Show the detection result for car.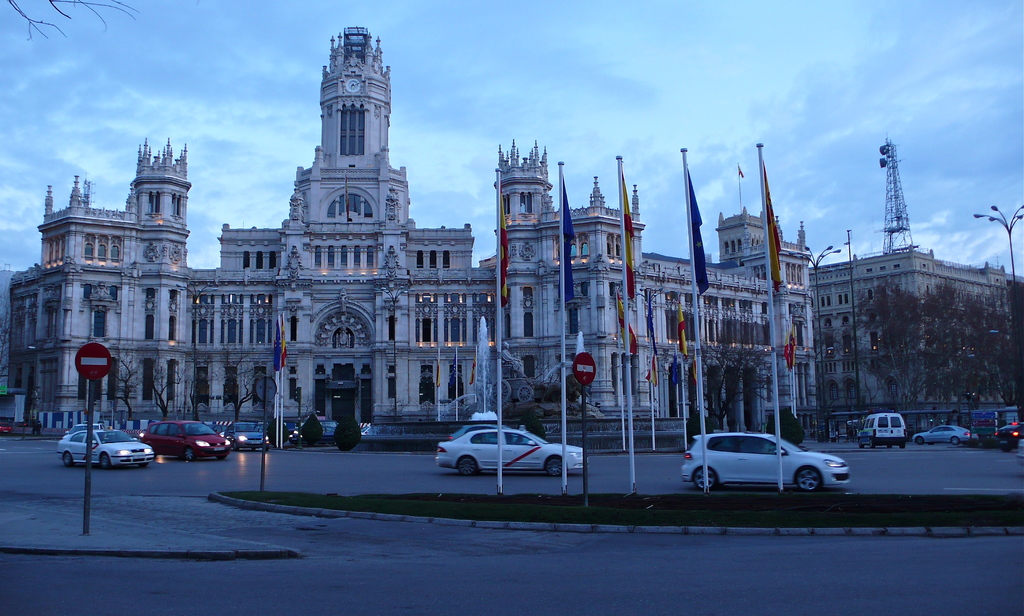
220 422 268 447.
